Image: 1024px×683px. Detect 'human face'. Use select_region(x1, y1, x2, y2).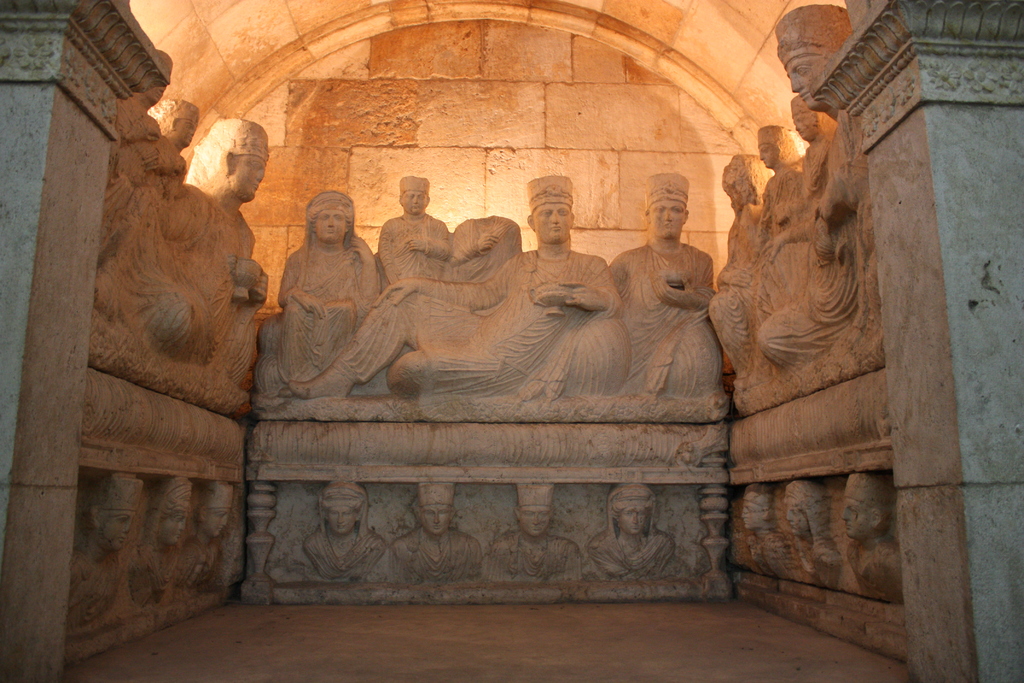
select_region(781, 56, 821, 109).
